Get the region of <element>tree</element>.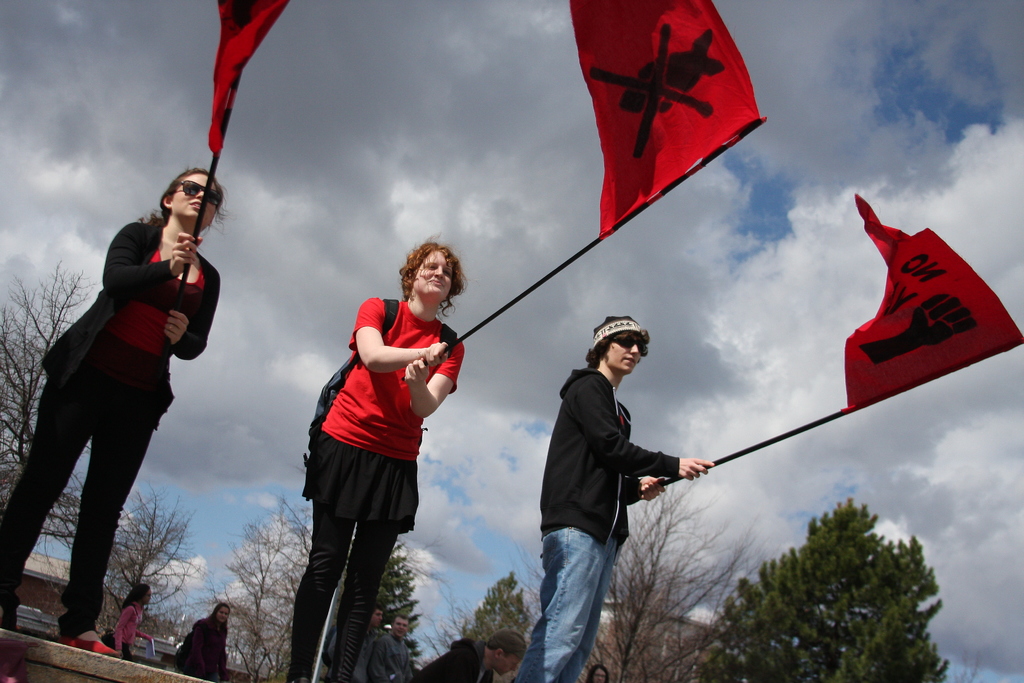
l=676, t=486, r=956, b=682.
